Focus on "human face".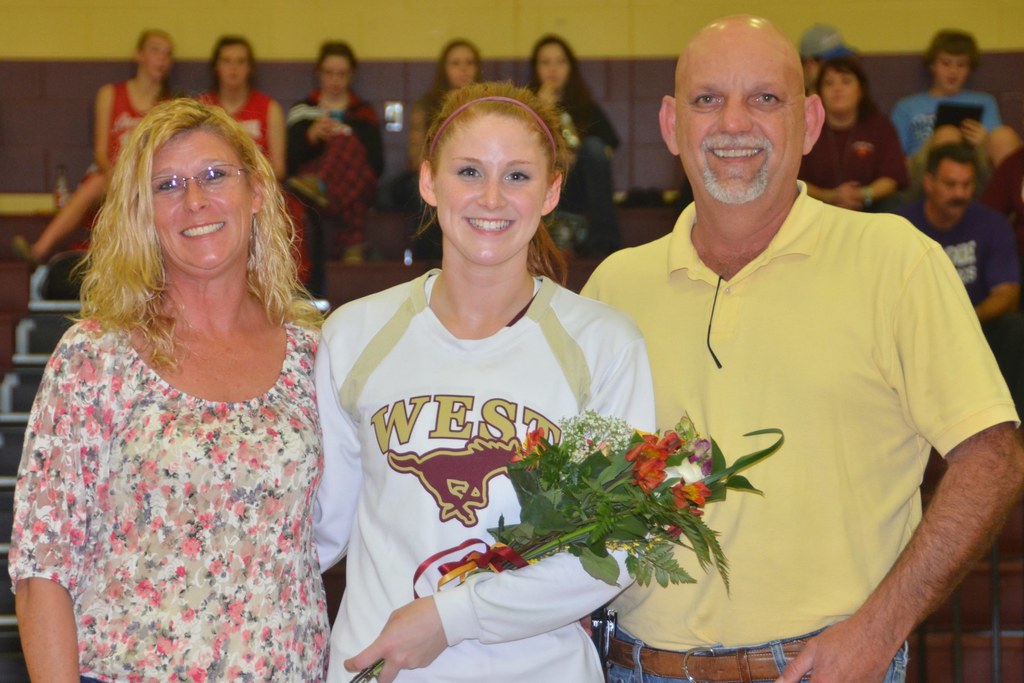
Focused at l=217, t=39, r=245, b=86.
